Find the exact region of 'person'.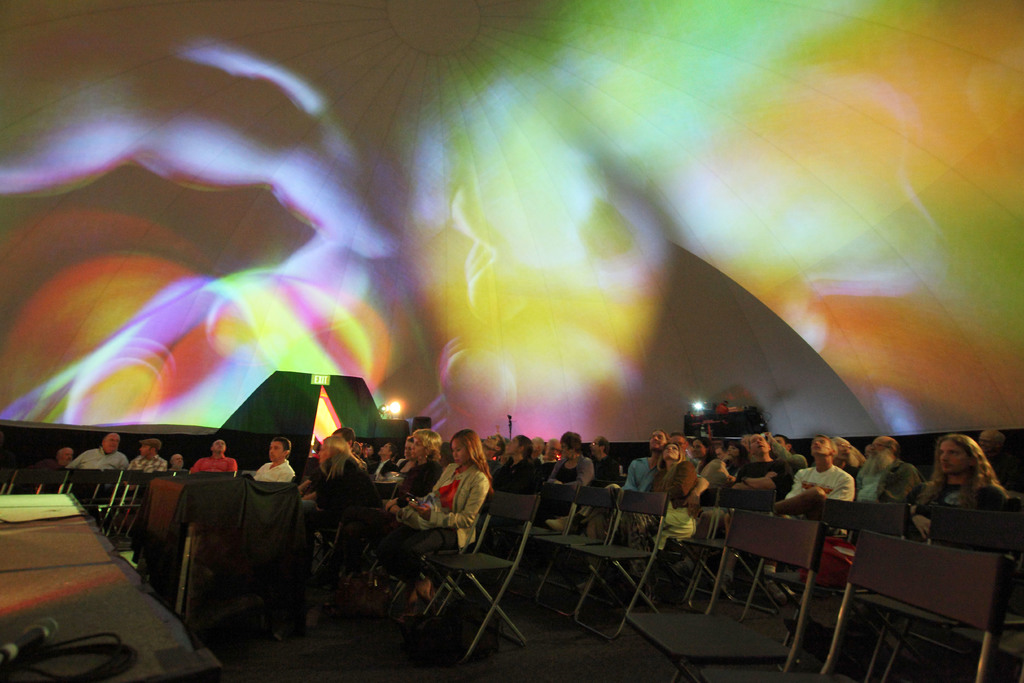
Exact region: (373, 439, 439, 498).
